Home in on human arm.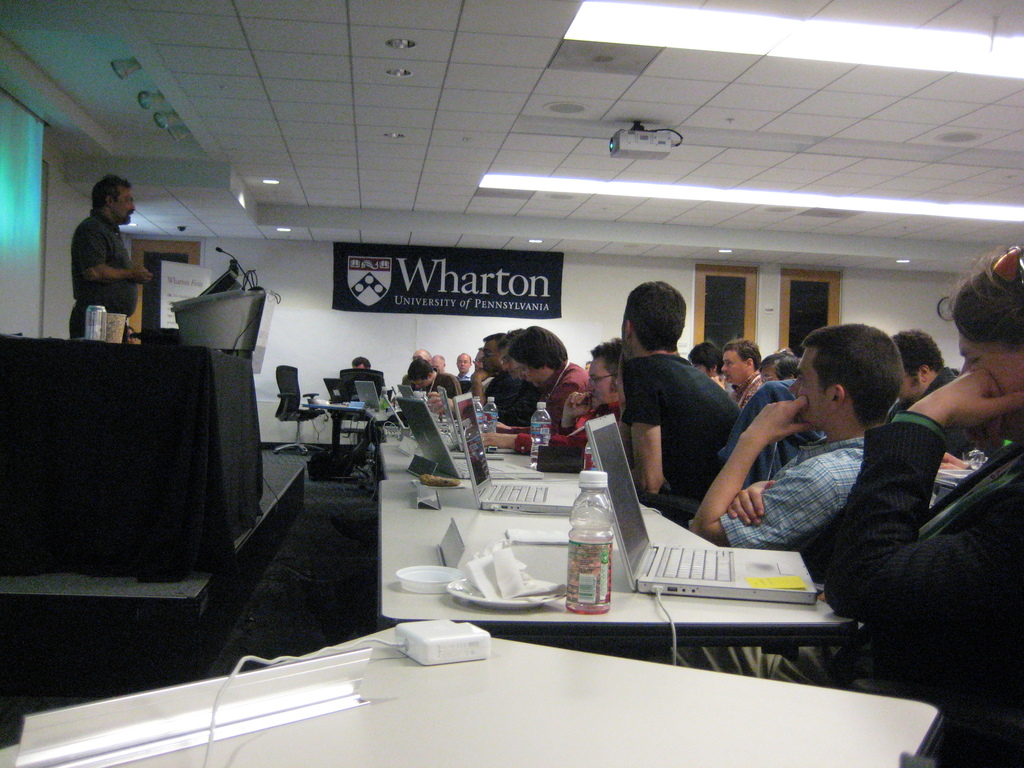
Homed in at left=473, top=426, right=582, bottom=460.
